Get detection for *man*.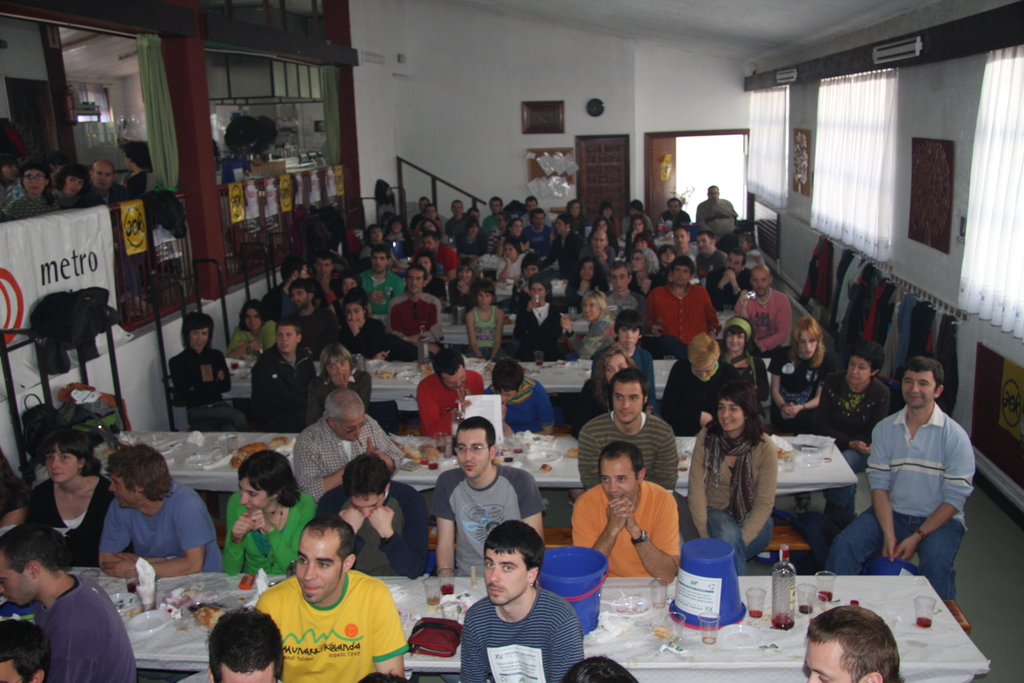
Detection: region(857, 352, 984, 602).
